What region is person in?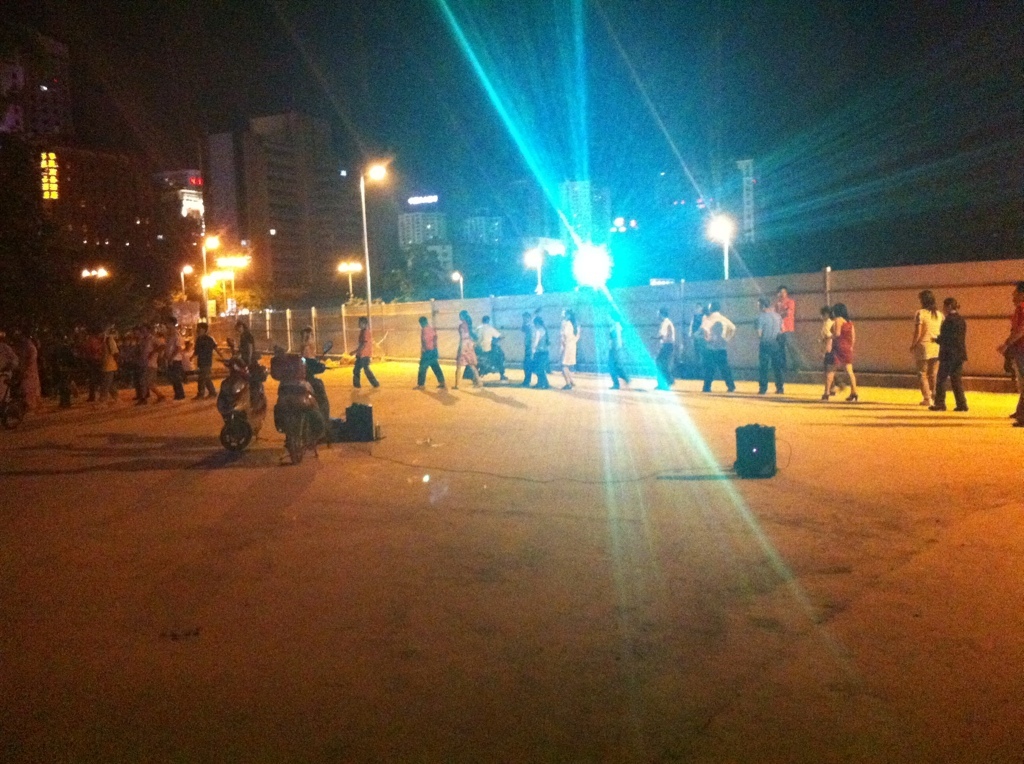
box(609, 310, 636, 397).
